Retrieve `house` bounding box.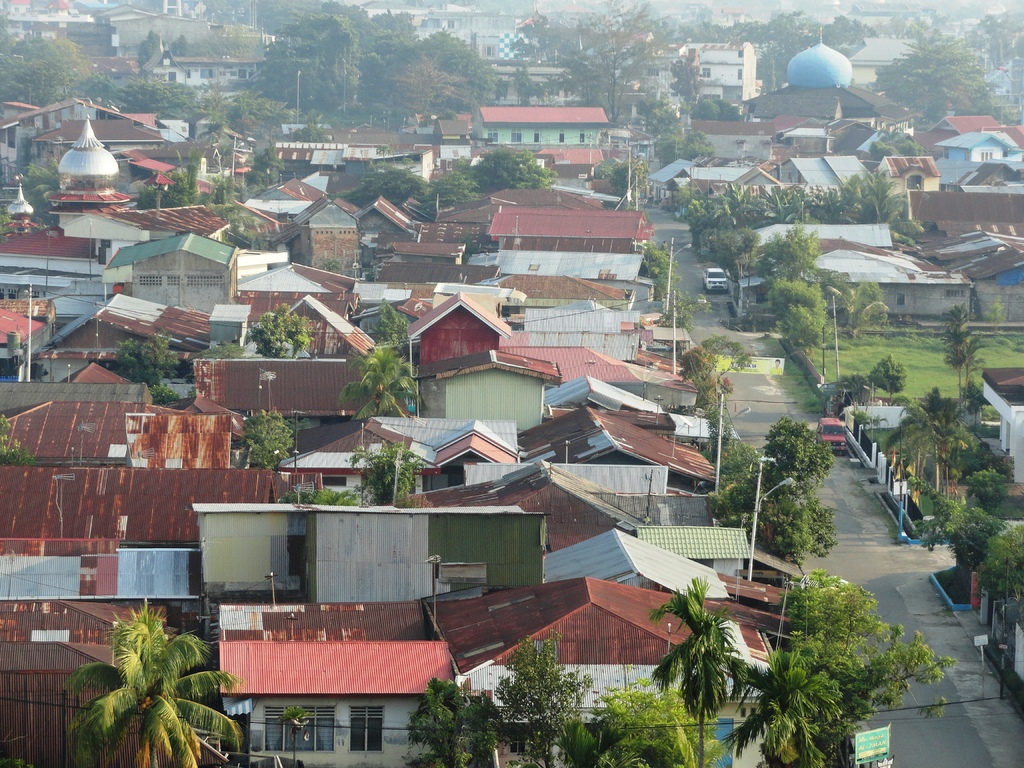
Bounding box: <region>220, 196, 295, 257</region>.
